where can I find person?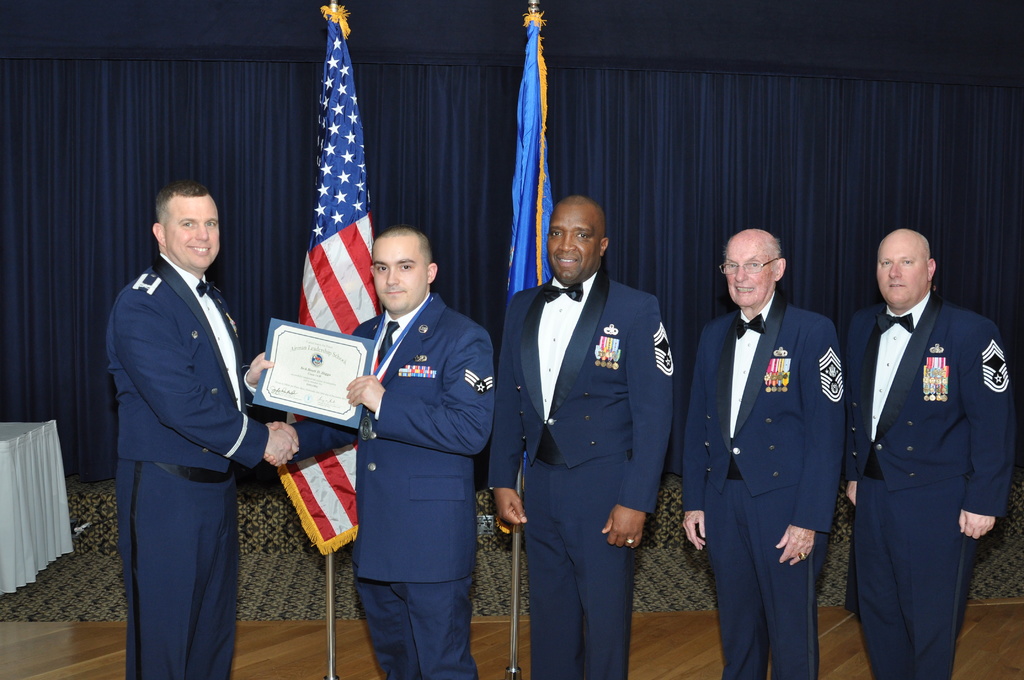
You can find it at BBox(488, 193, 674, 679).
